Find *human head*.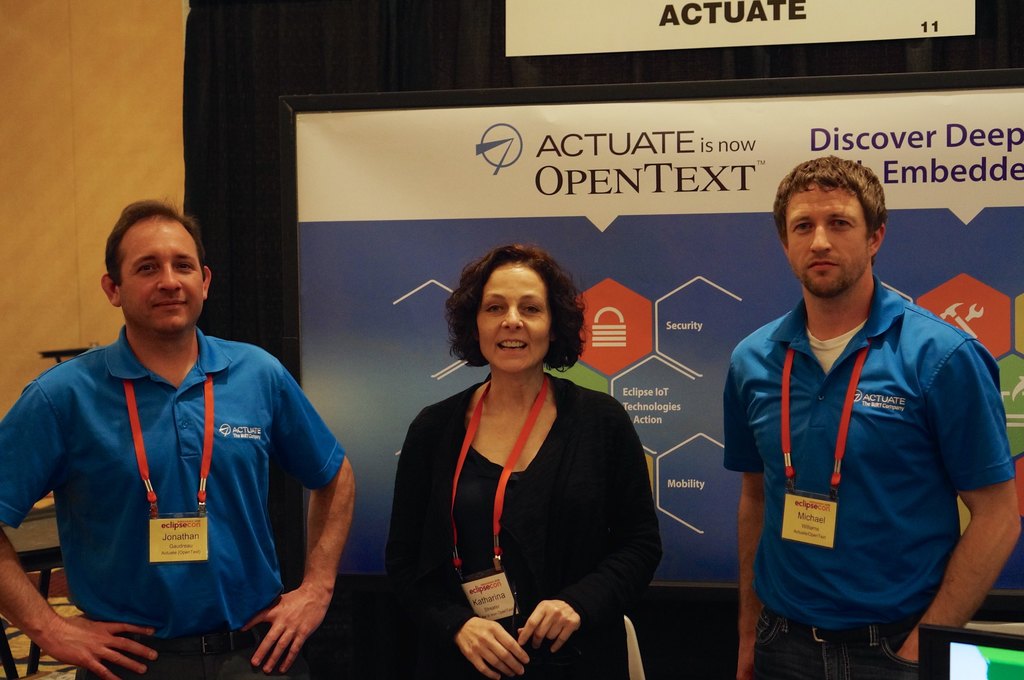
775,152,890,301.
